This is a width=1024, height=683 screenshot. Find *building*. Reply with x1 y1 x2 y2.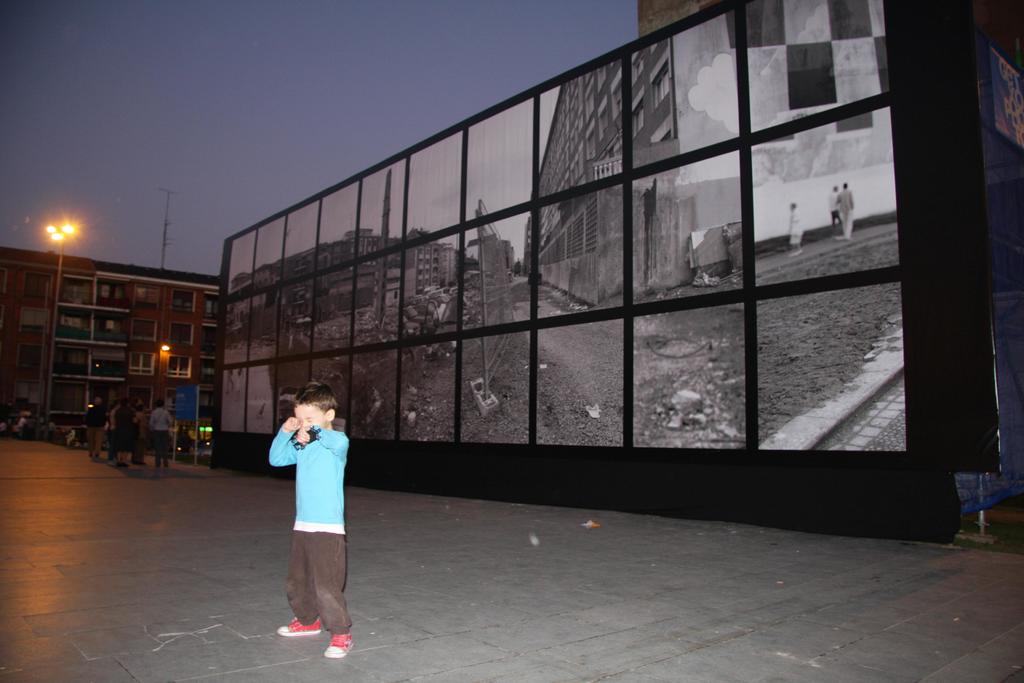
219 0 1023 550.
